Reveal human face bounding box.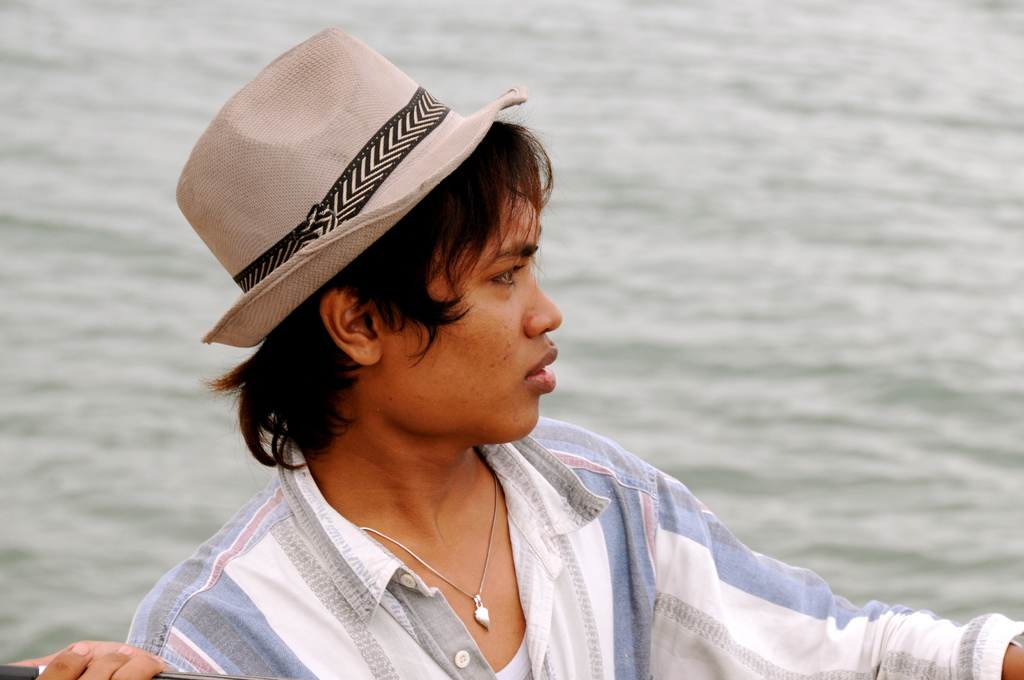
Revealed: rect(379, 177, 561, 438).
